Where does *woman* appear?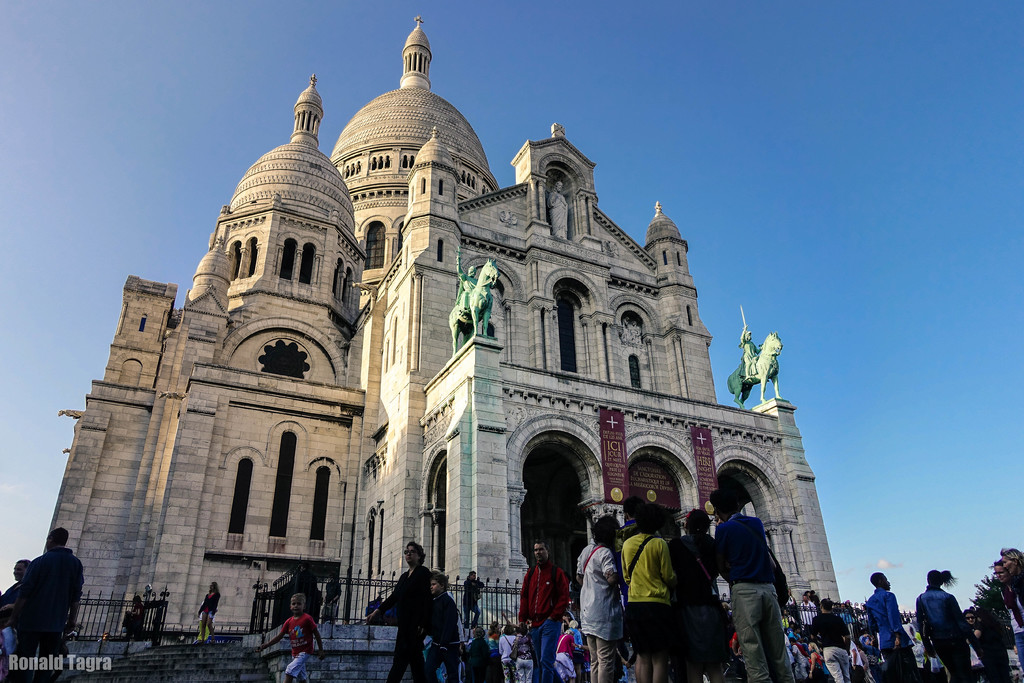
Appears at select_region(996, 559, 1023, 682).
